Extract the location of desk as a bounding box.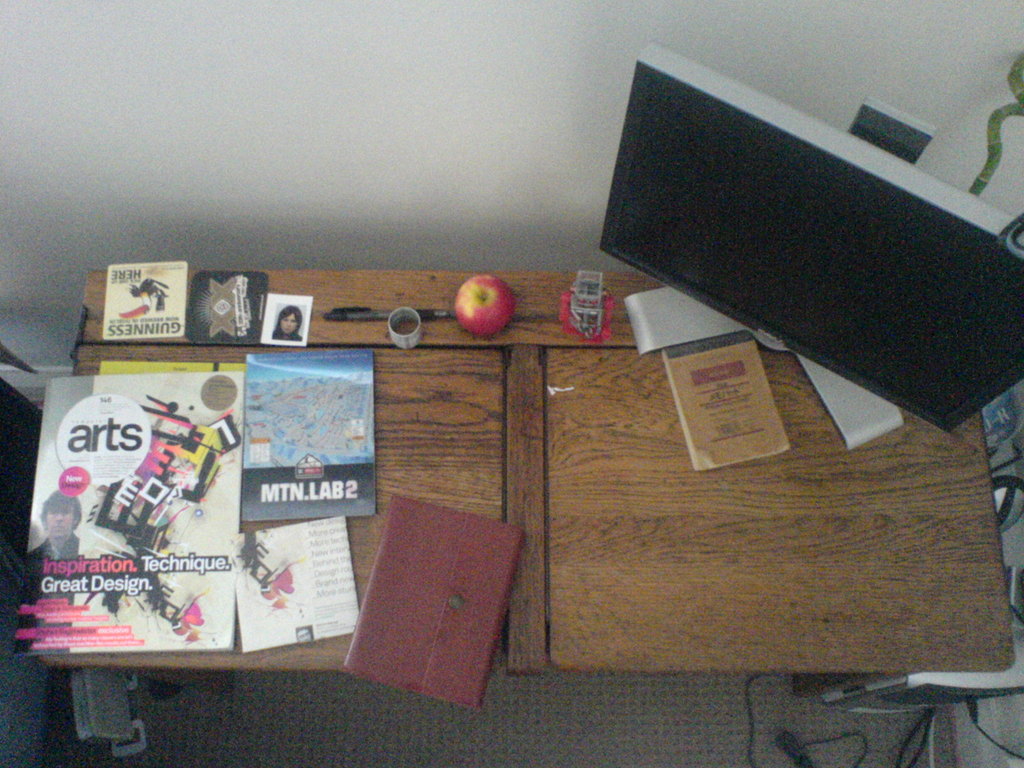
{"left": 44, "top": 268, "right": 1023, "bottom": 671}.
